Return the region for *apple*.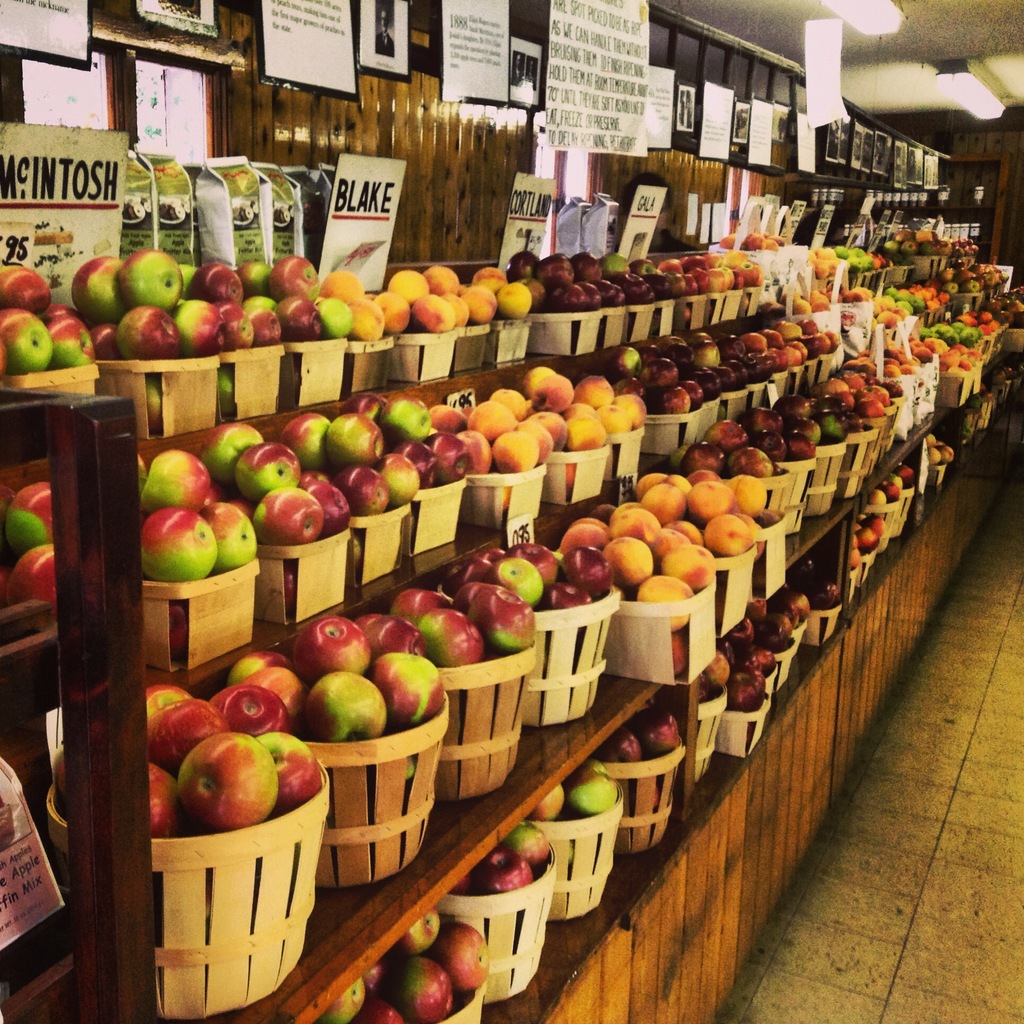
929:435:945:447.
